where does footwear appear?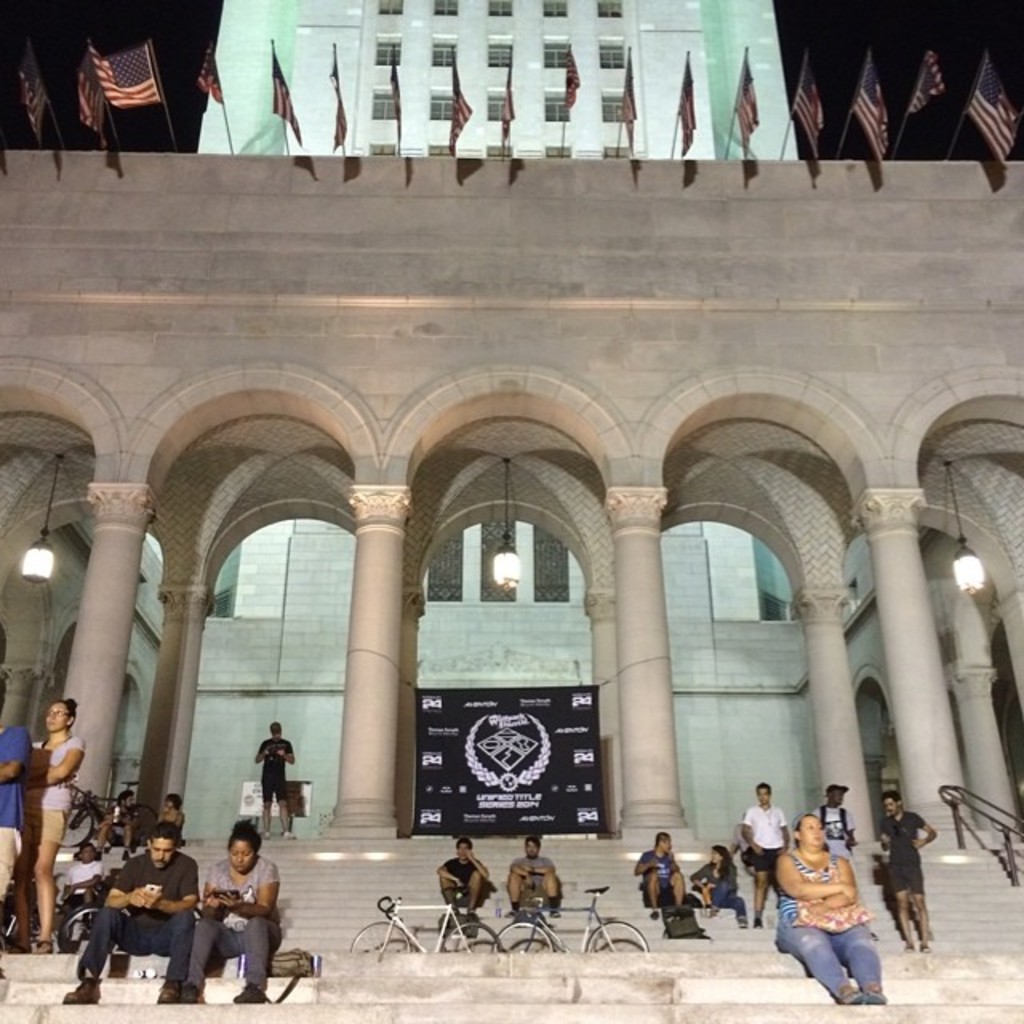
Appears at 66,982,101,1000.
